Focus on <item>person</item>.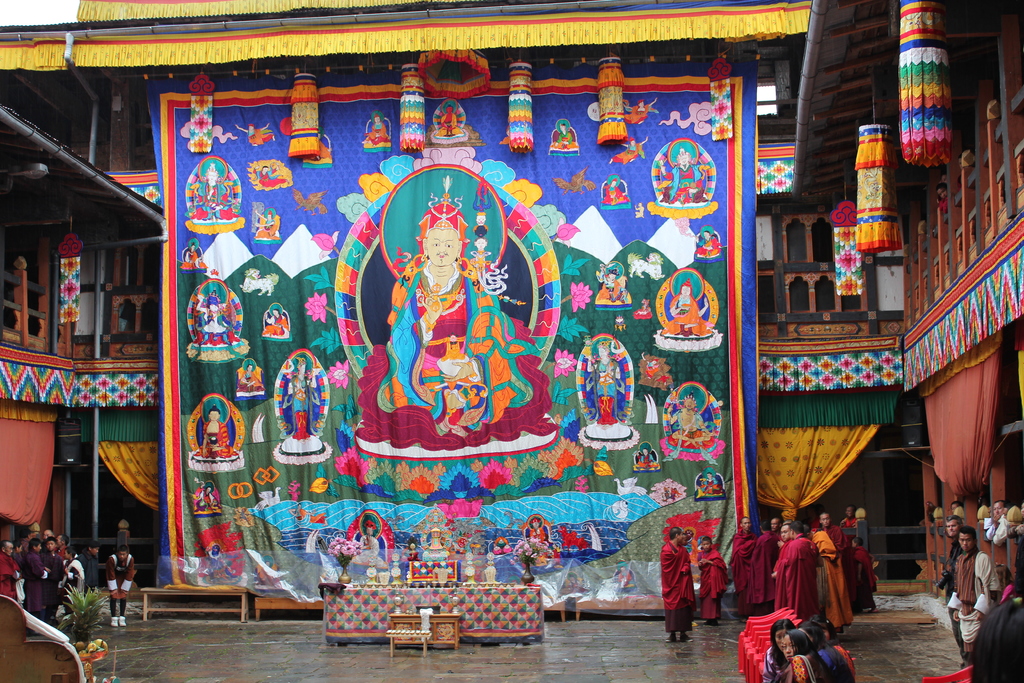
Focused at l=659, t=381, r=727, b=465.
